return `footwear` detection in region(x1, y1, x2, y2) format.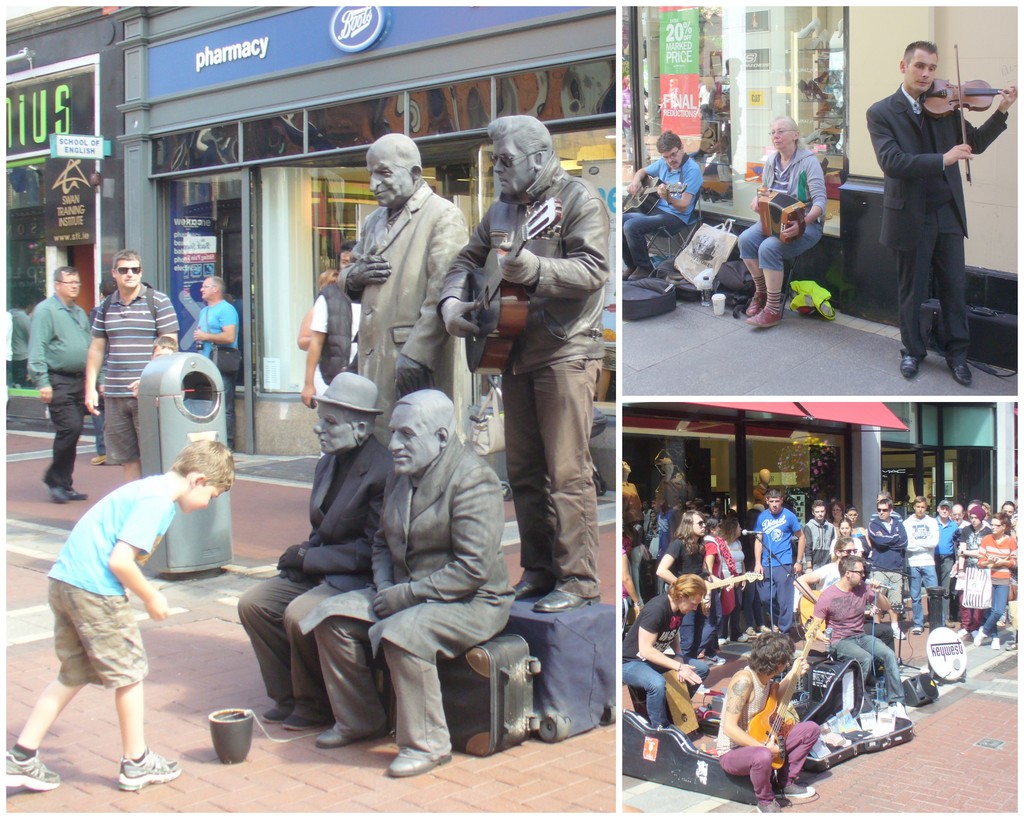
region(89, 453, 112, 465).
